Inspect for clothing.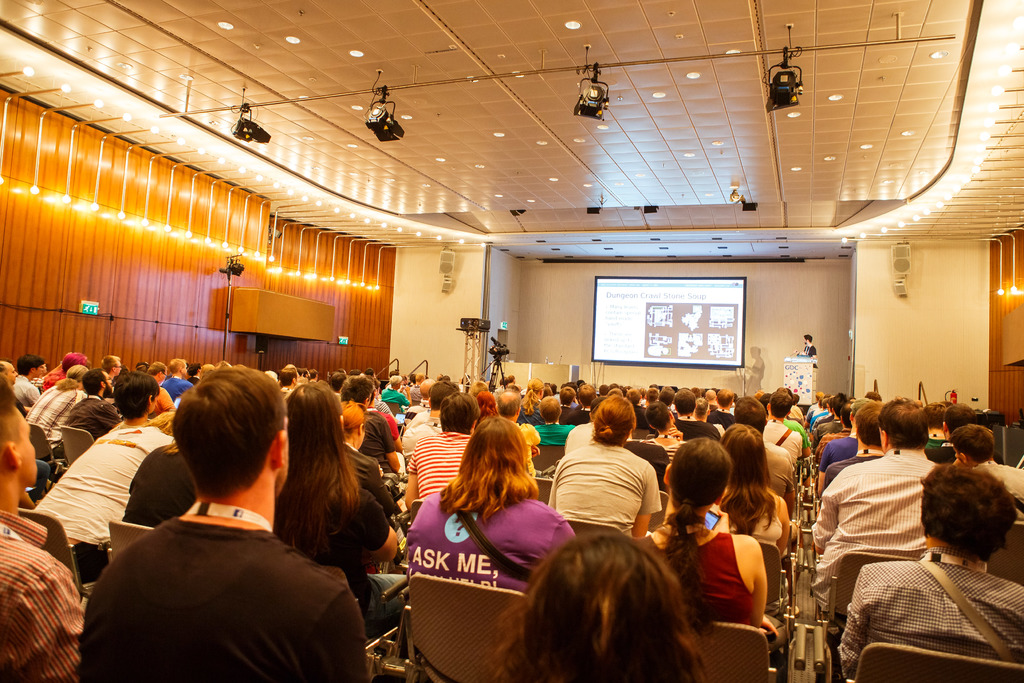
Inspection: x1=344 y1=445 x2=399 y2=522.
